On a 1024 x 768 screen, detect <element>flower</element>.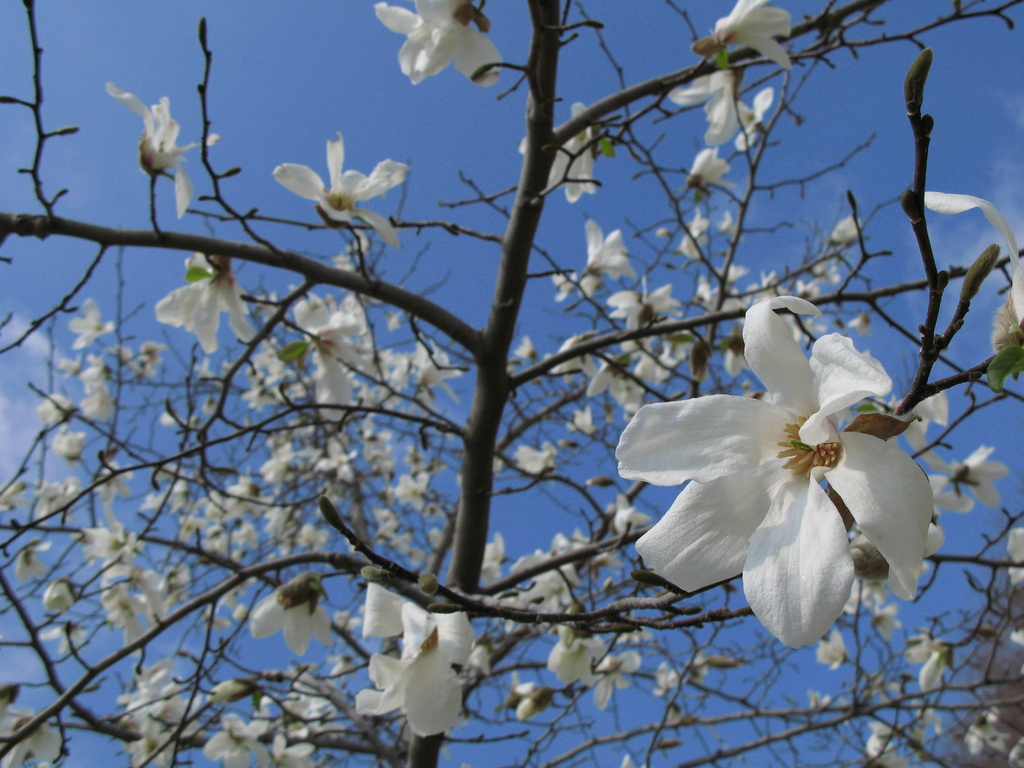
[x1=514, y1=99, x2=599, y2=201].
